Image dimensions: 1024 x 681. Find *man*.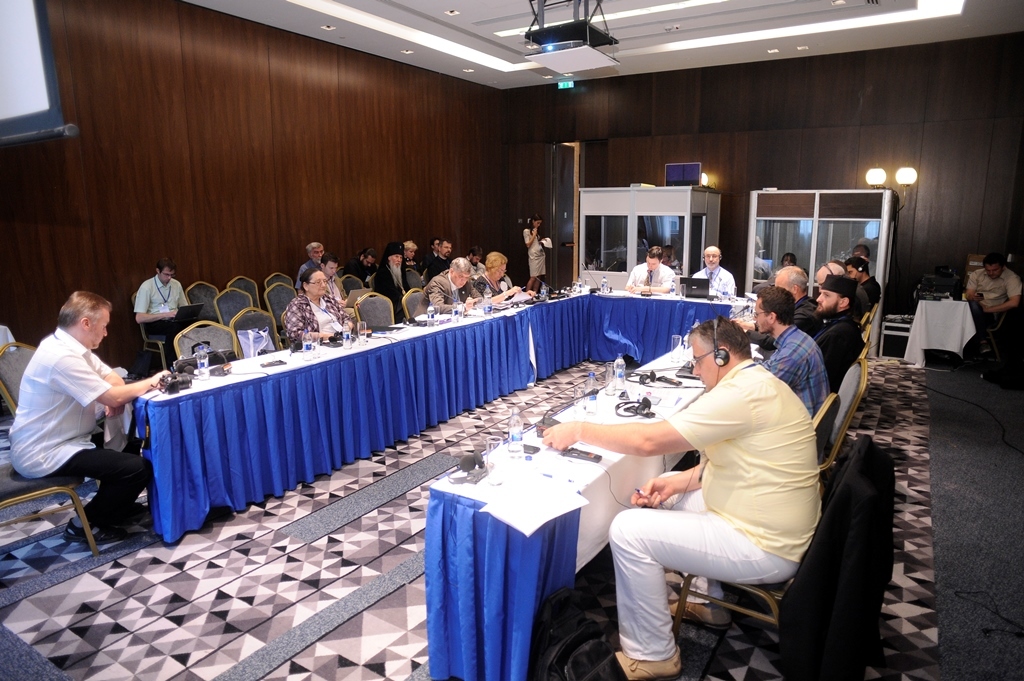
(left=280, top=248, right=326, bottom=293).
